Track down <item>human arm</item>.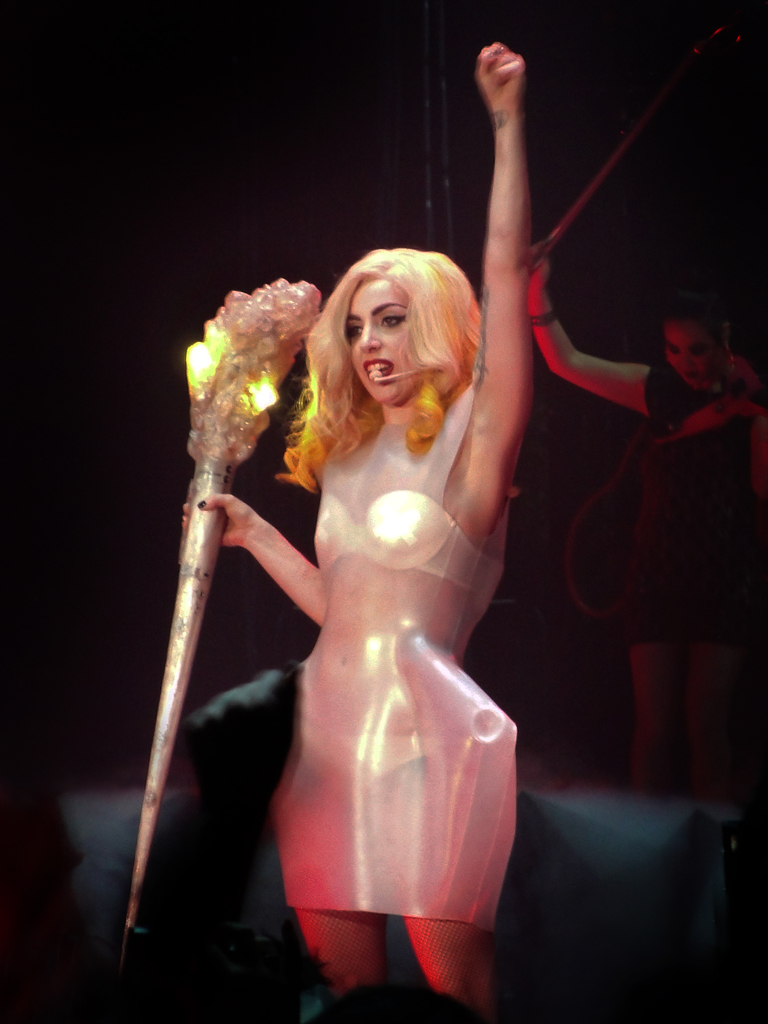
Tracked to 177/483/339/636.
